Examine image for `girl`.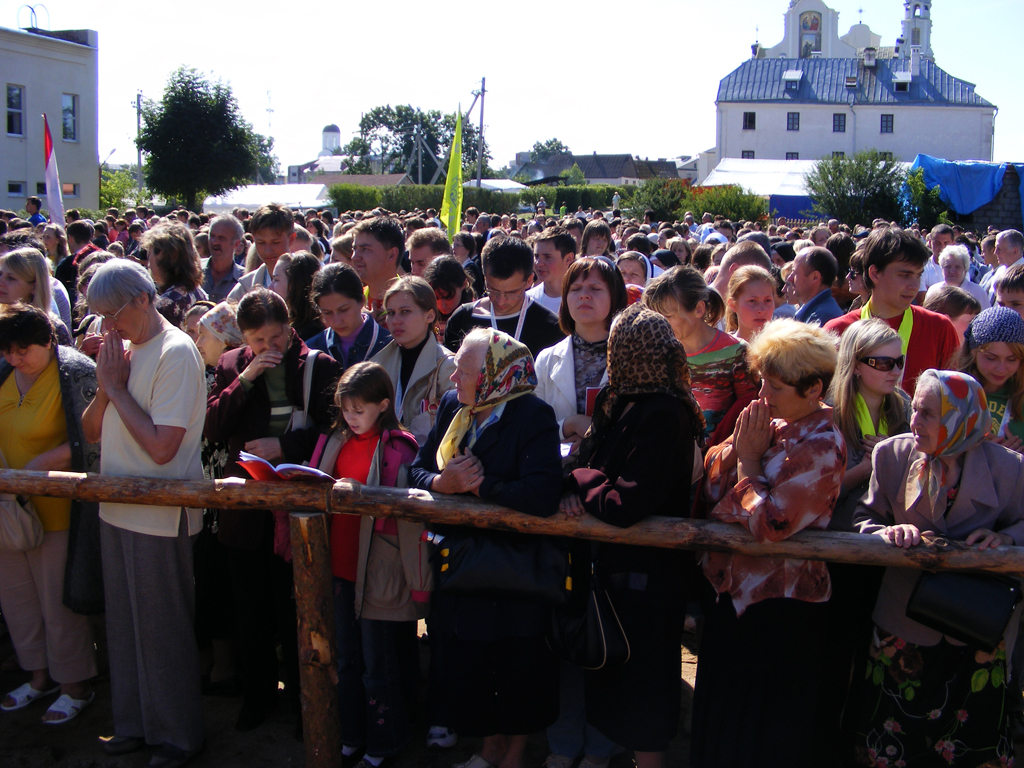
Examination result: 266, 253, 321, 336.
